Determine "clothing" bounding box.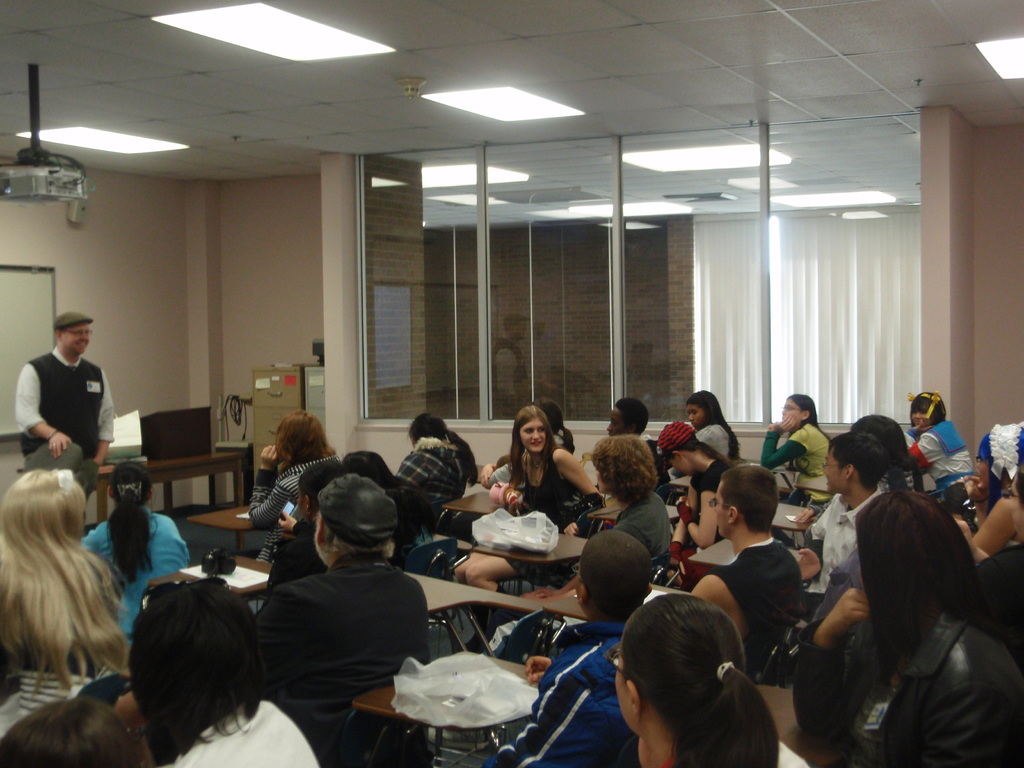
Determined: {"x1": 703, "y1": 531, "x2": 824, "y2": 682}.
